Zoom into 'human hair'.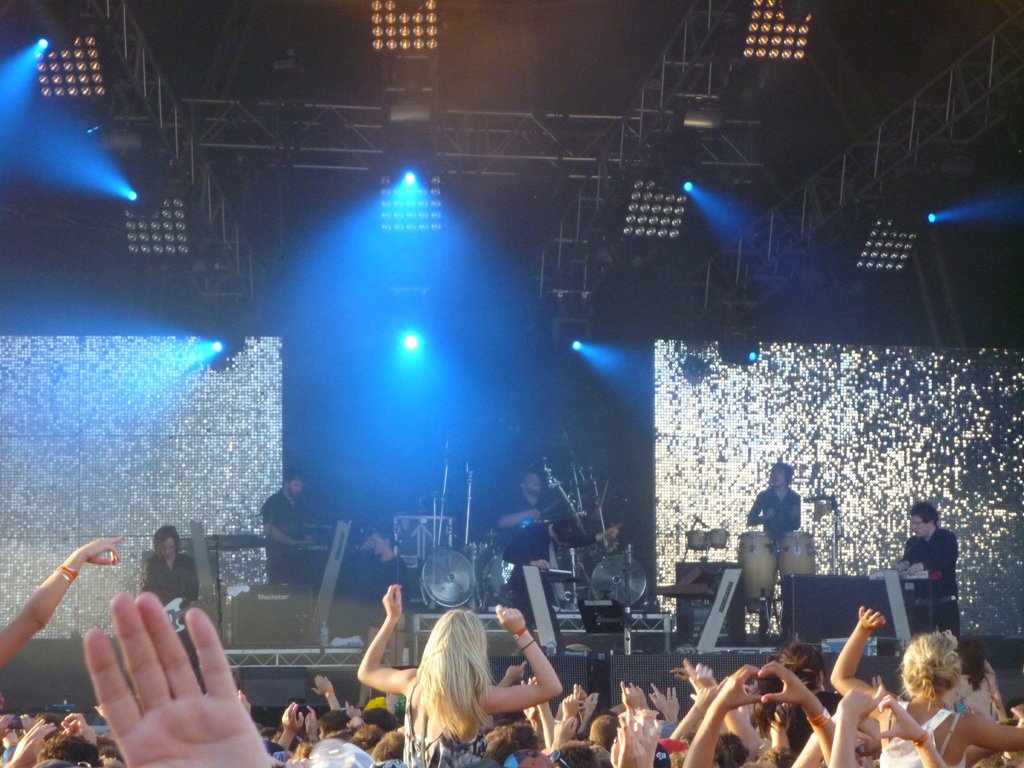
Zoom target: 712, 733, 749, 767.
